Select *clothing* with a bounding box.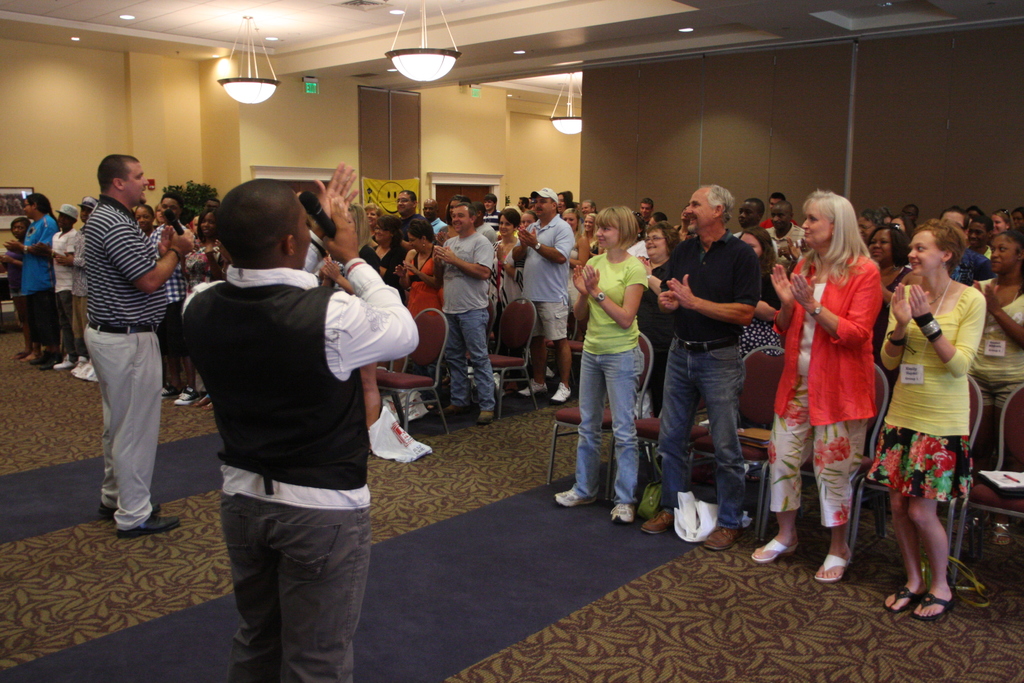
763, 403, 863, 521.
